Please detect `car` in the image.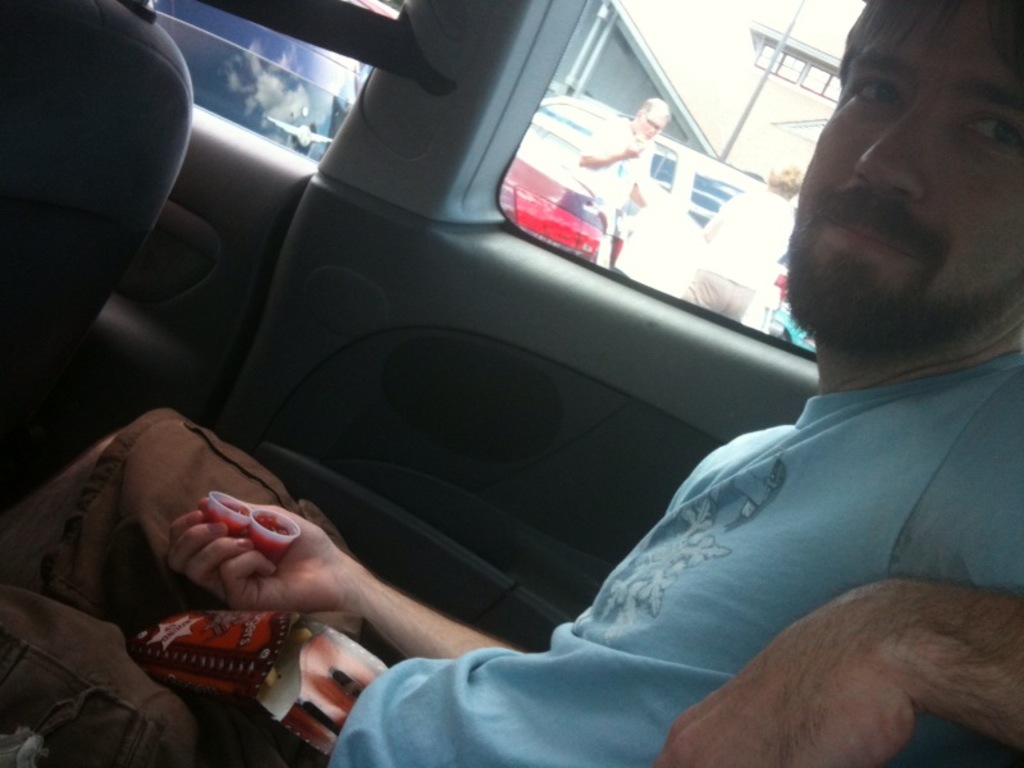
[x1=495, y1=132, x2=613, y2=268].
